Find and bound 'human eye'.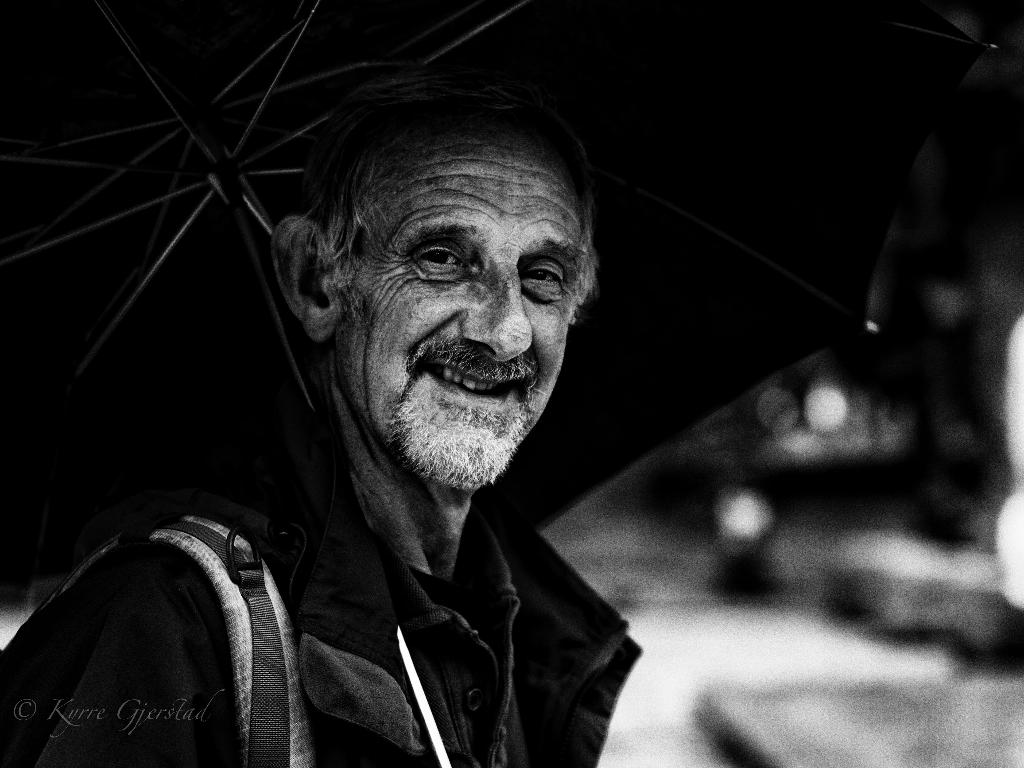
Bound: (left=520, top=257, right=567, bottom=294).
